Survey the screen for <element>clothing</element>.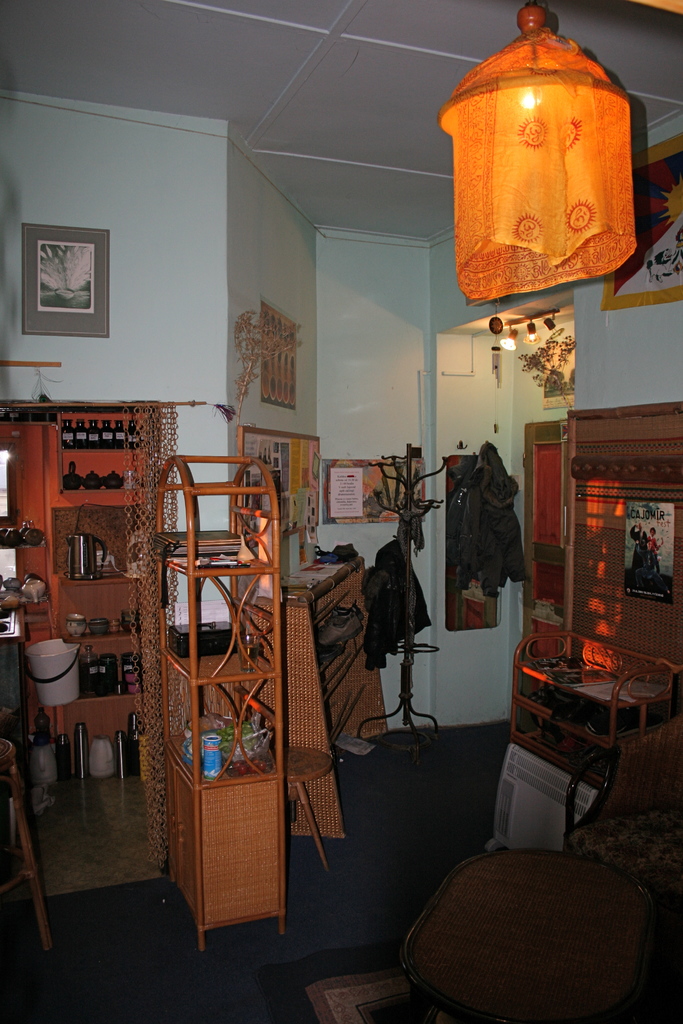
Survey found: 457,445,530,600.
